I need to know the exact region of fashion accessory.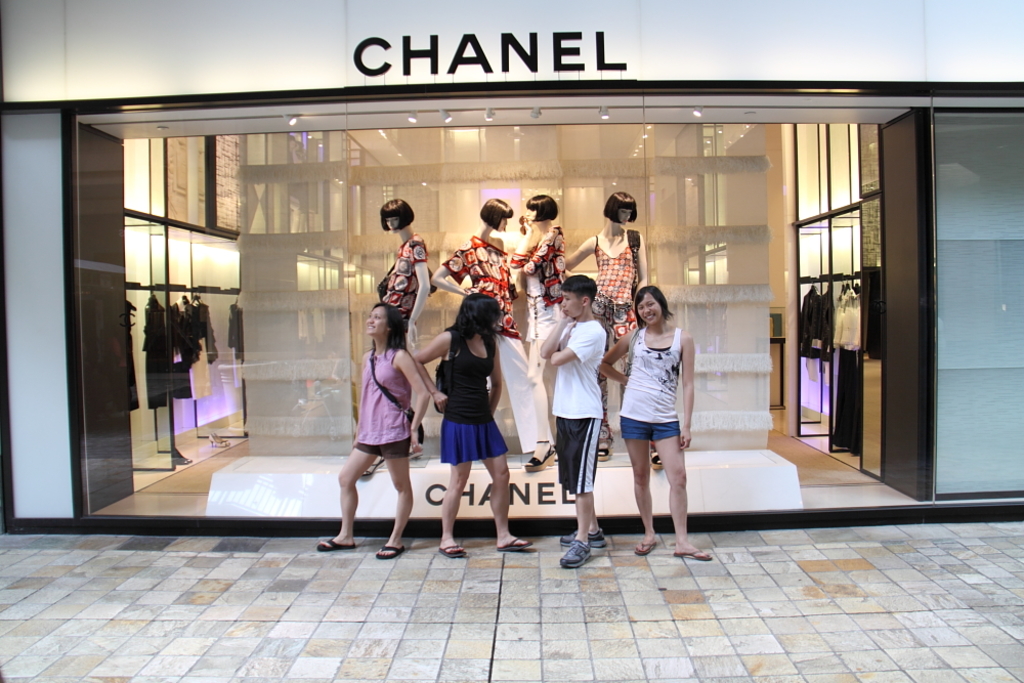
Region: <region>212, 430, 230, 443</region>.
